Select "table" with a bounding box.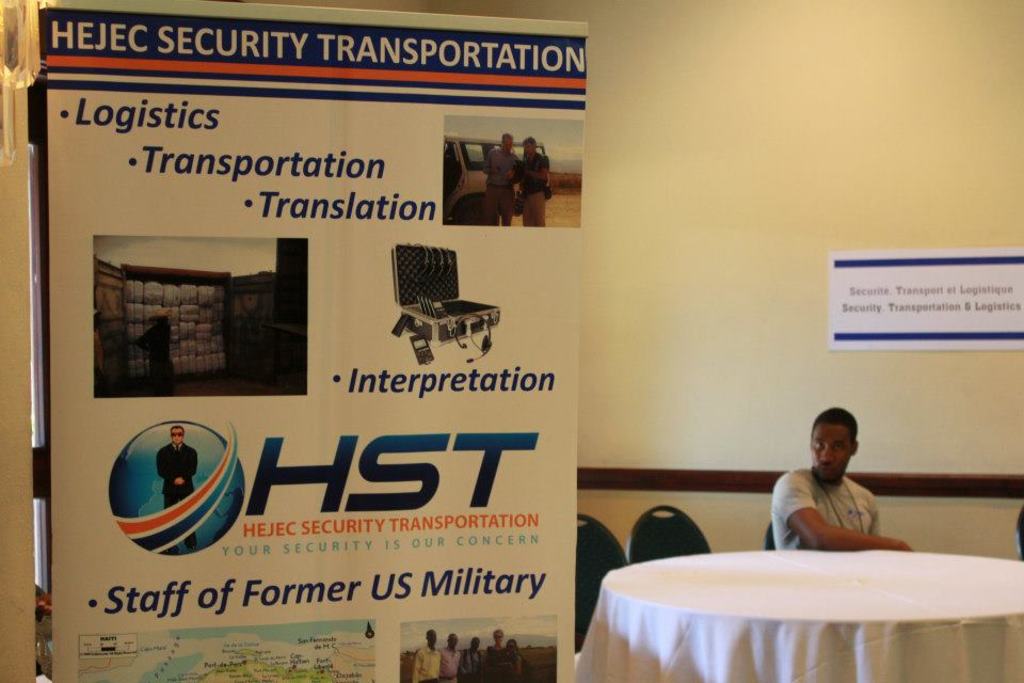
locate(569, 550, 1001, 682).
